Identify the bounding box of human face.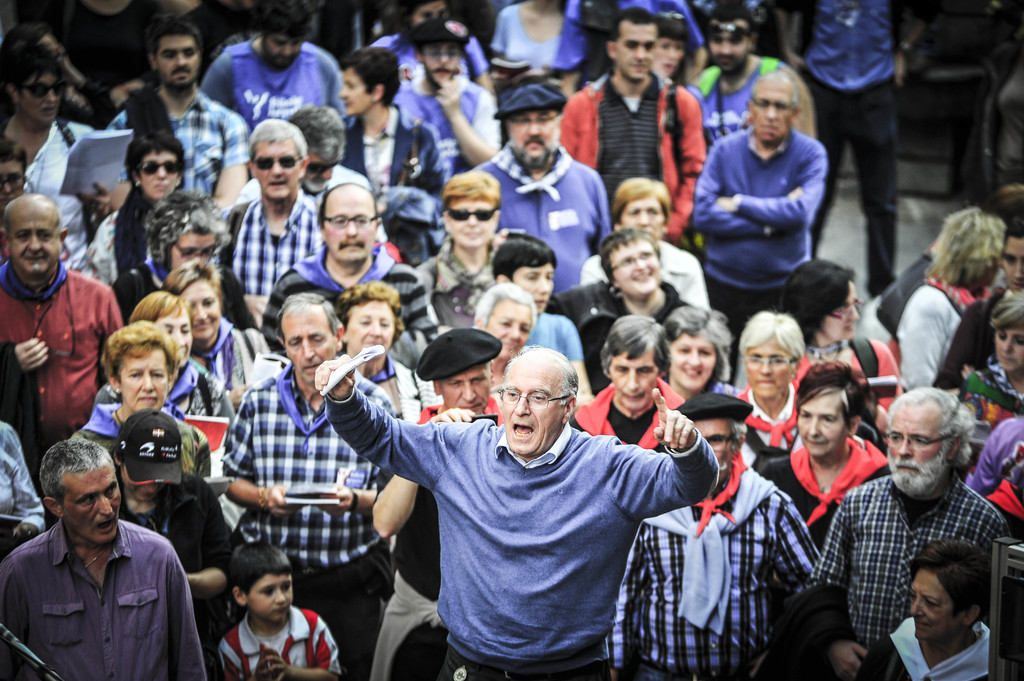
(x1=883, y1=403, x2=939, y2=485).
